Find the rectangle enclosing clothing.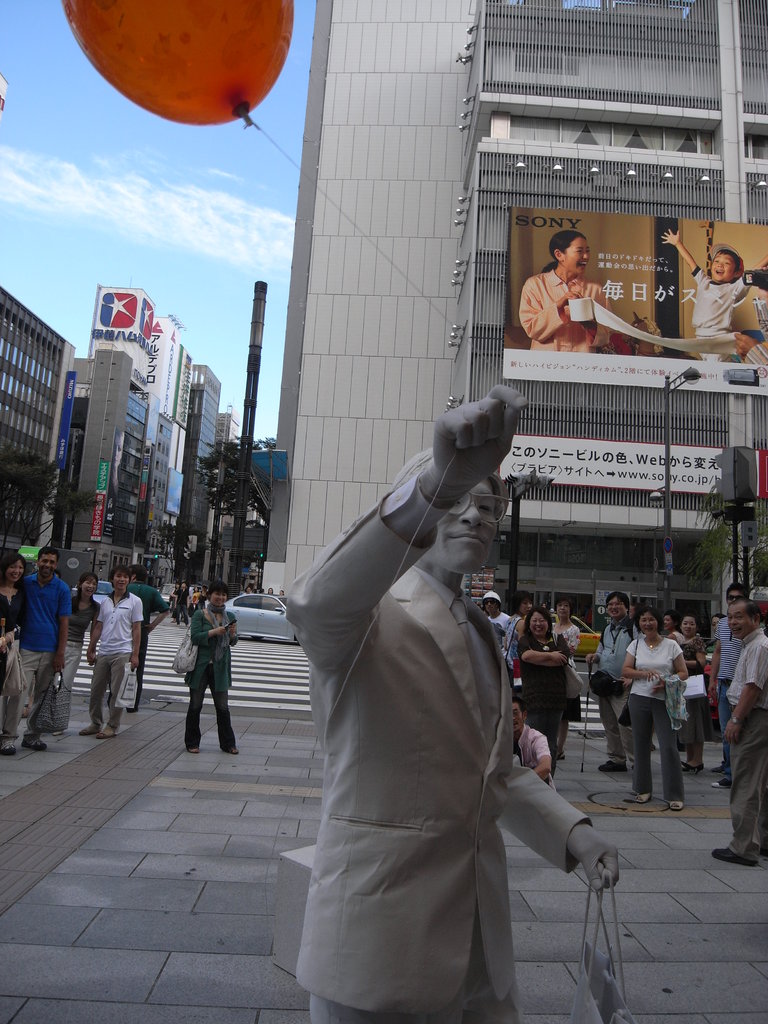
56, 589, 90, 708.
